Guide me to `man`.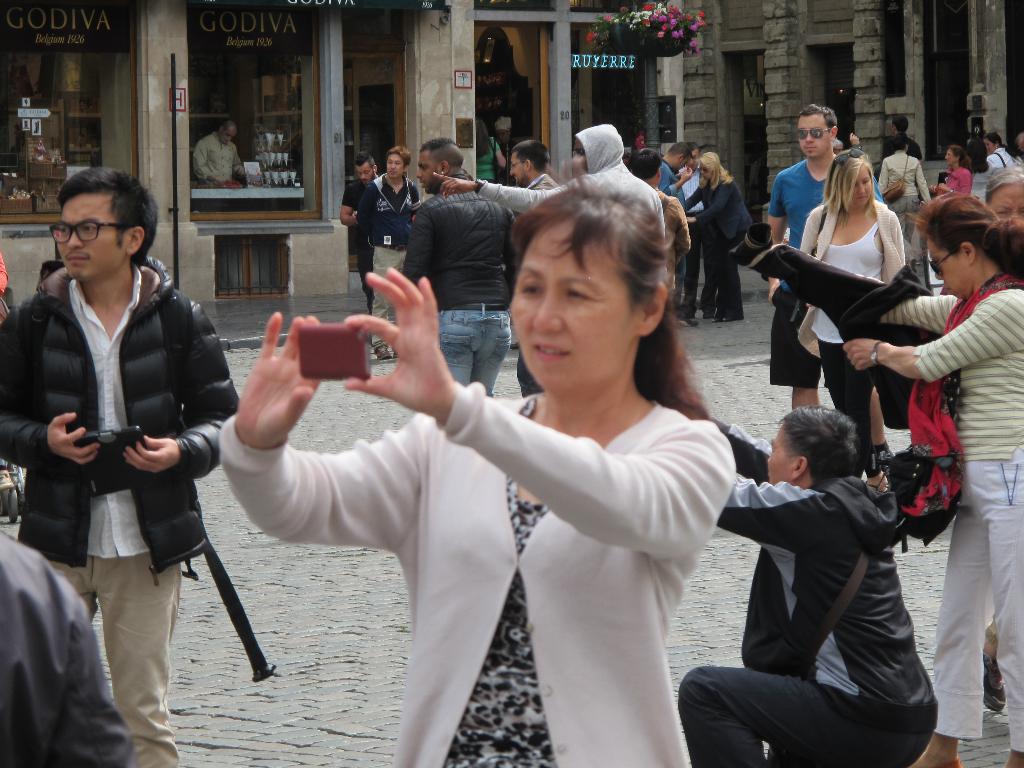
Guidance: Rect(512, 141, 559, 187).
